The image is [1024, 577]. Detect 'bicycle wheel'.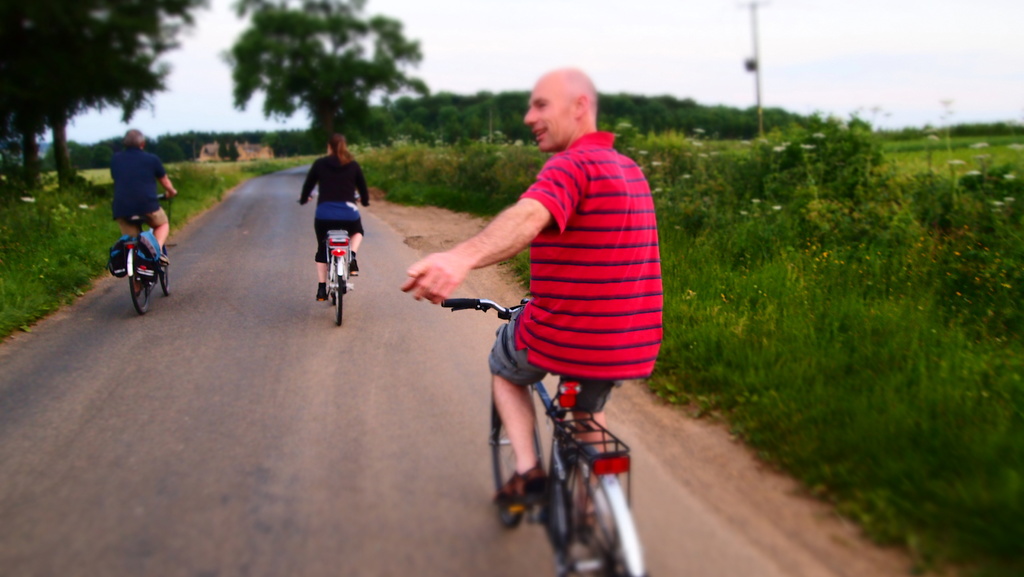
Detection: 490 398 522 529.
